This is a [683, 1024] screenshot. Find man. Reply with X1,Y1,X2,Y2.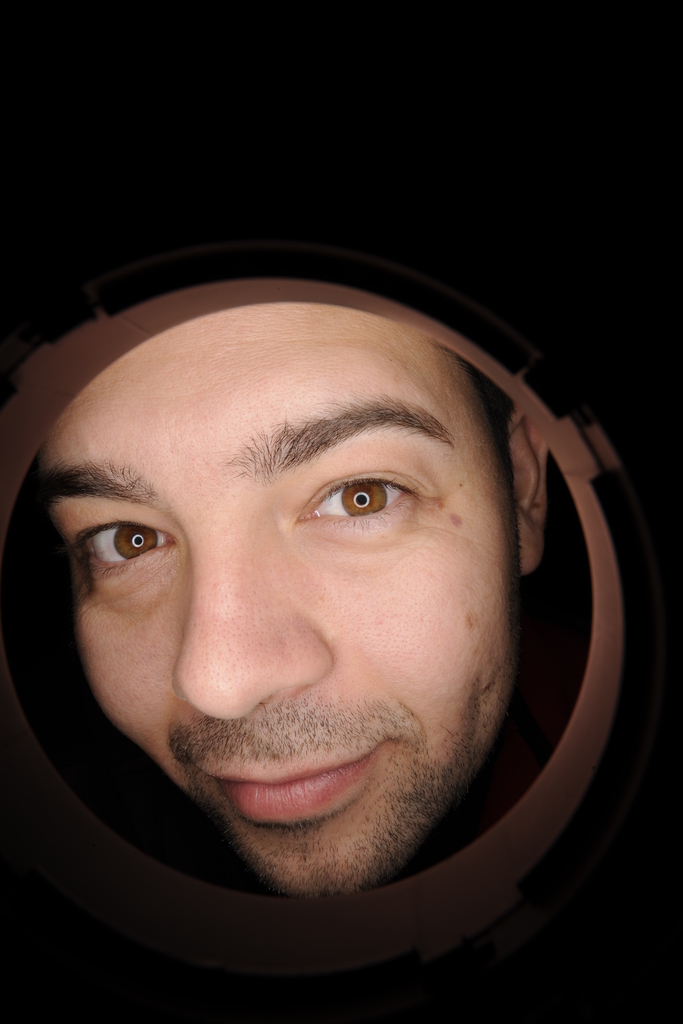
0,215,682,1007.
